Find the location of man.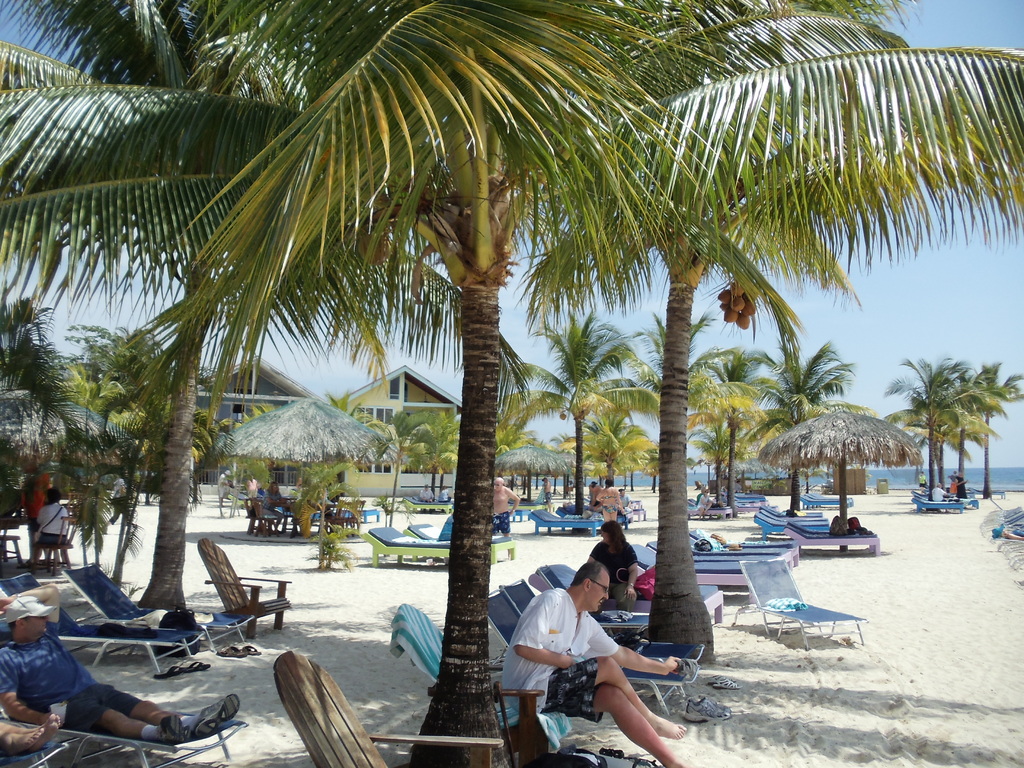
Location: 733 477 742 493.
